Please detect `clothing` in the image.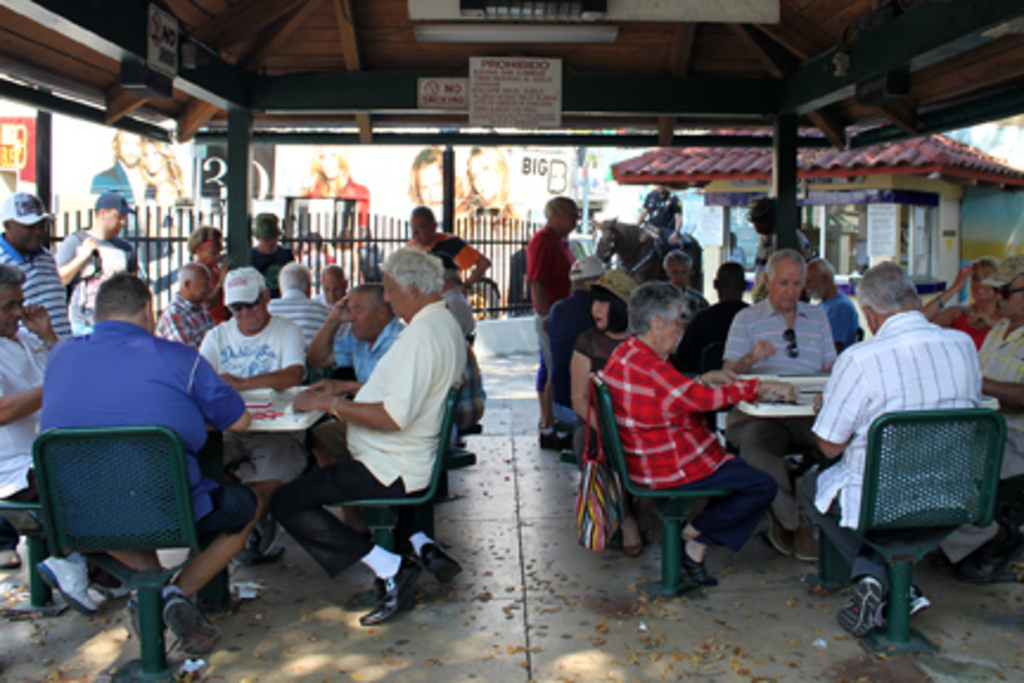
{"x1": 692, "y1": 292, "x2": 744, "y2": 375}.
